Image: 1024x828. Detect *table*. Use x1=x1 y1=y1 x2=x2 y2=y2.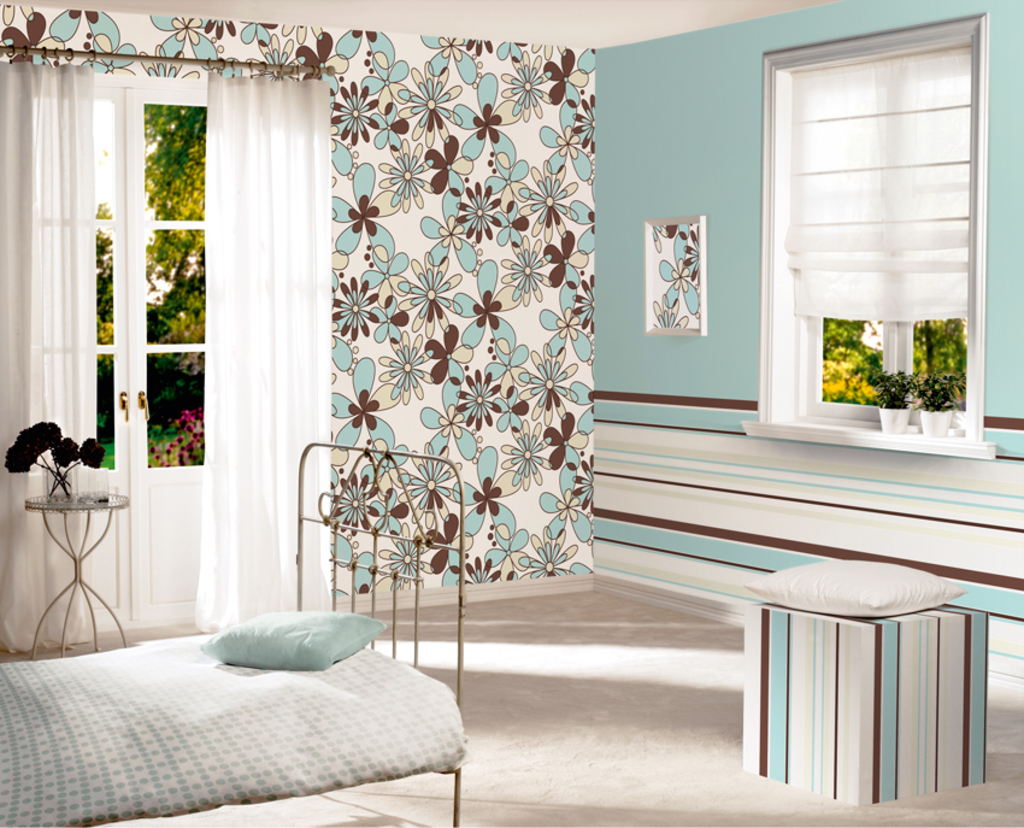
x1=687 y1=516 x2=999 y2=826.
